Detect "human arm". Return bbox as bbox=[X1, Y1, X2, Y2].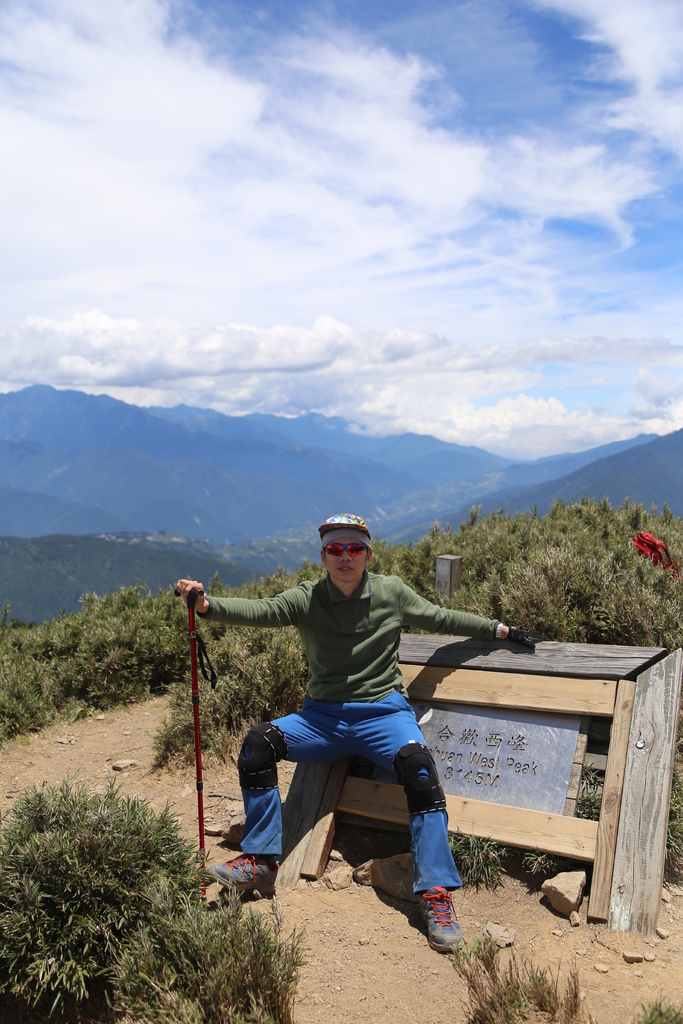
bbox=[404, 572, 531, 647].
